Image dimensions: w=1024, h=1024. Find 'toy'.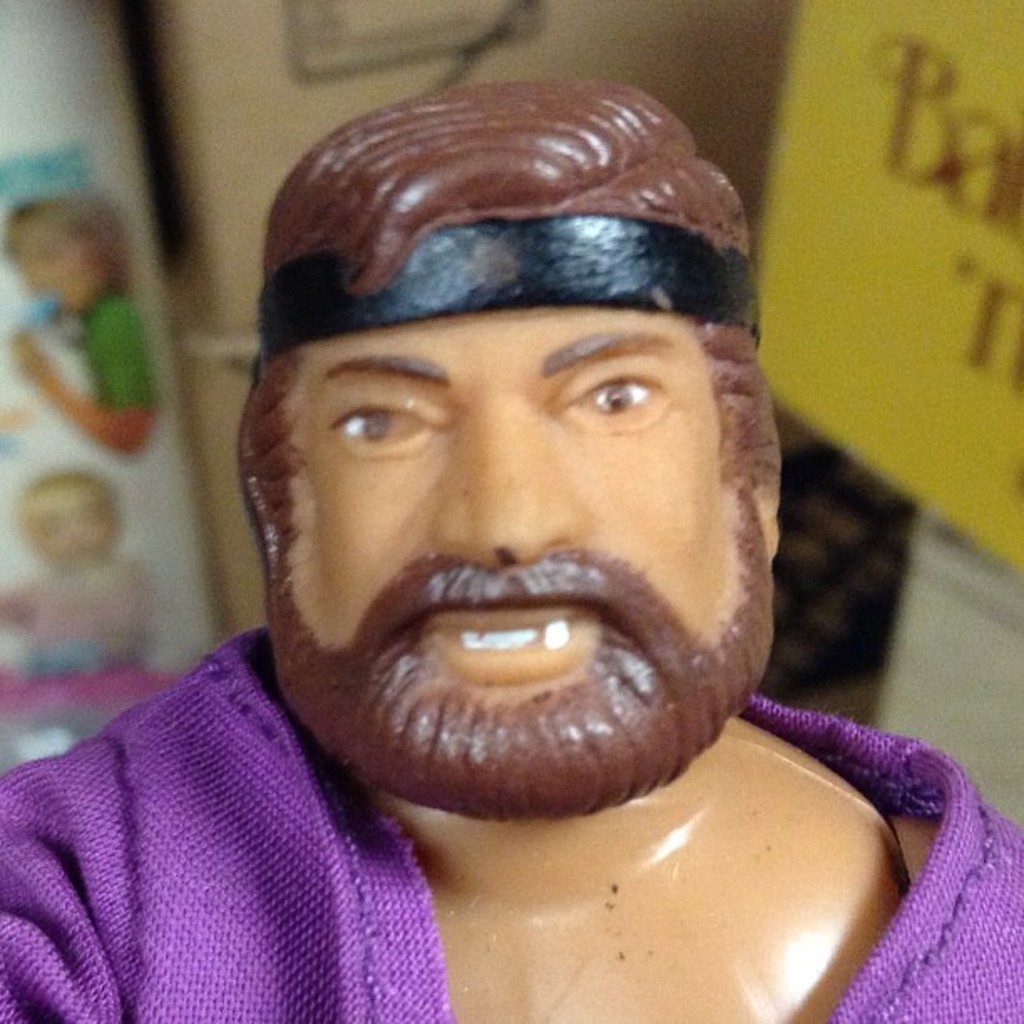
region(0, 70, 1022, 1022).
